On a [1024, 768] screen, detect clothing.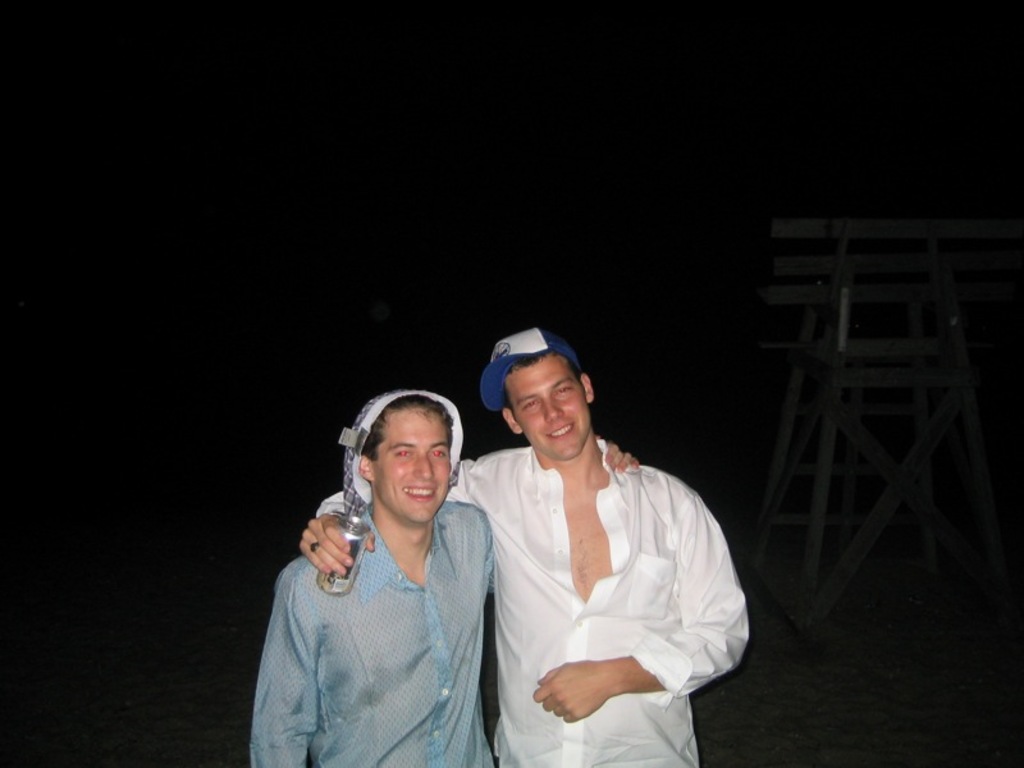
472 436 742 767.
